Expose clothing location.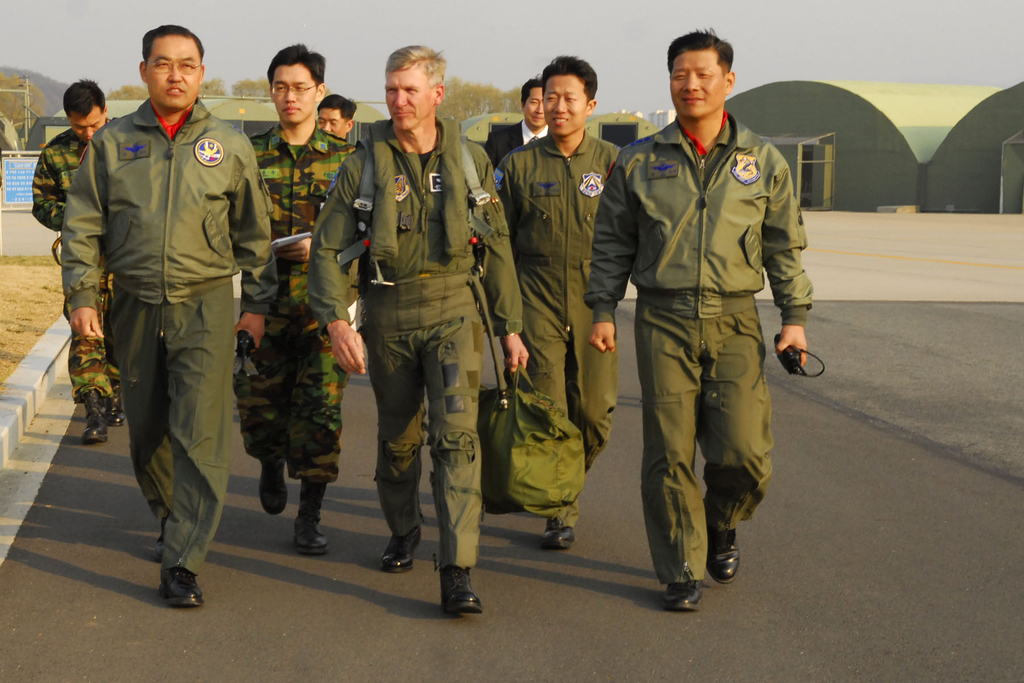
Exposed at 482/122/556/170.
